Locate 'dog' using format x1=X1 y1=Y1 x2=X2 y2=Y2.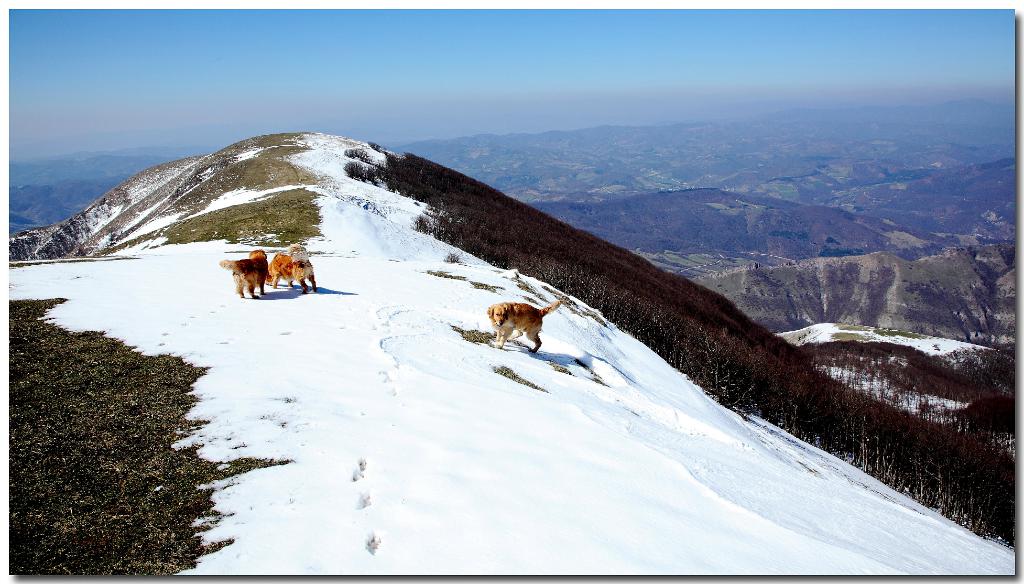
x1=488 y1=297 x2=561 y2=355.
